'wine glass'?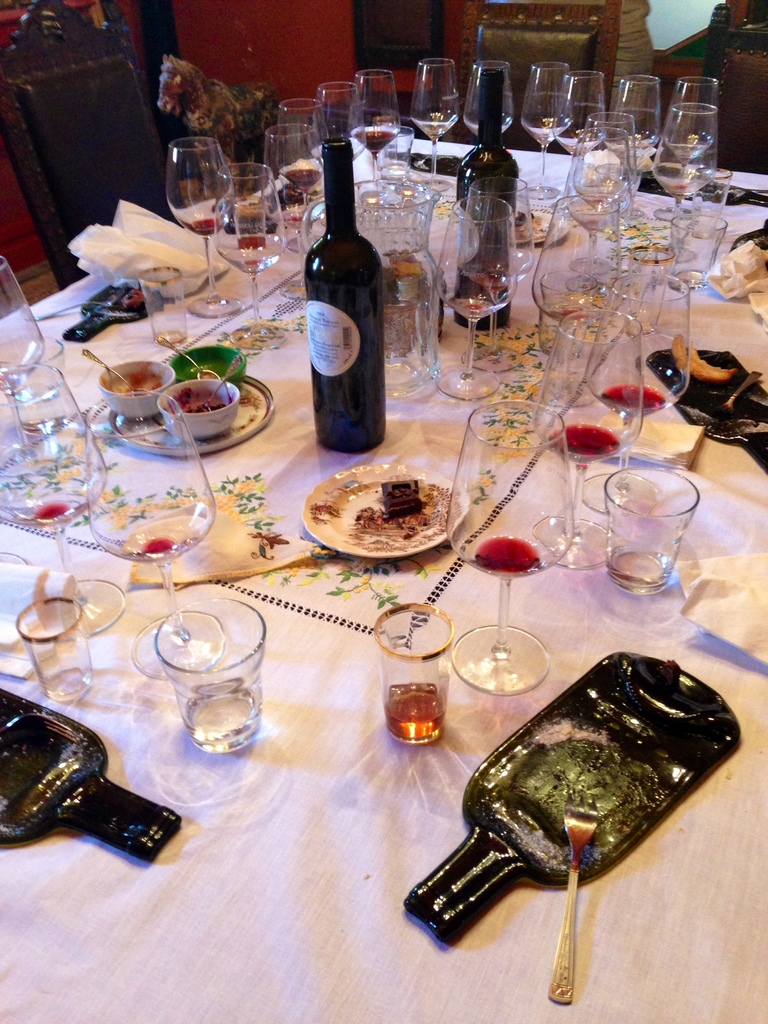
select_region(560, 132, 635, 292)
